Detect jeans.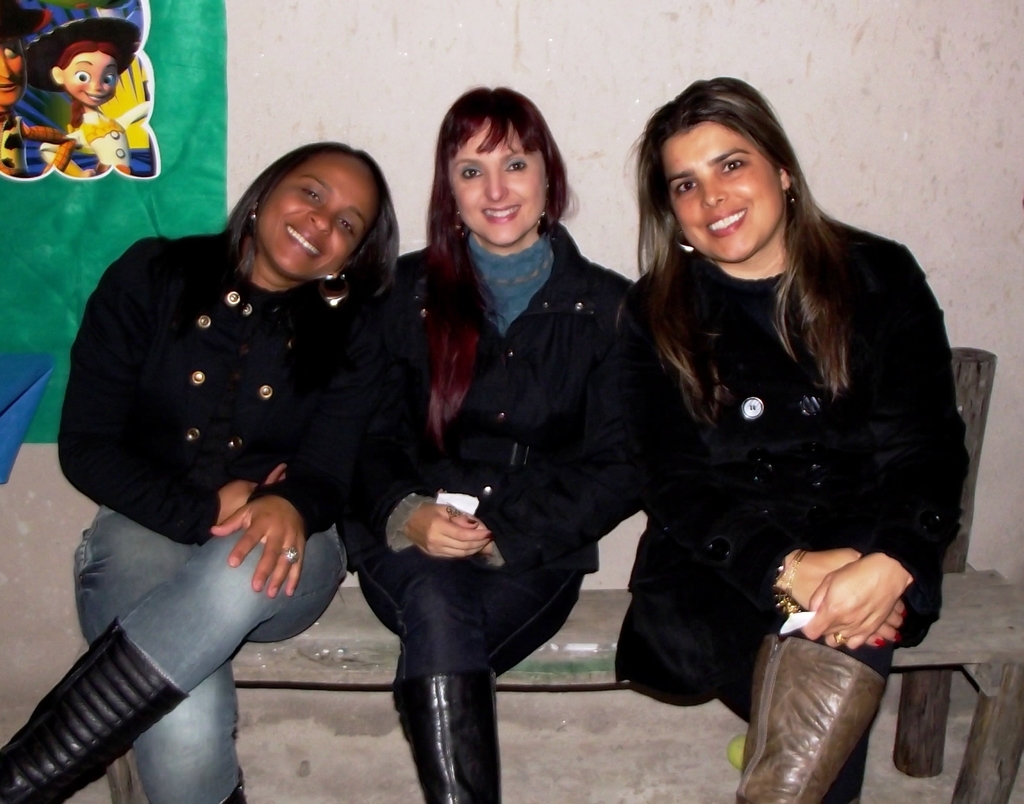
Detected at {"left": 67, "top": 495, "right": 386, "bottom": 788}.
